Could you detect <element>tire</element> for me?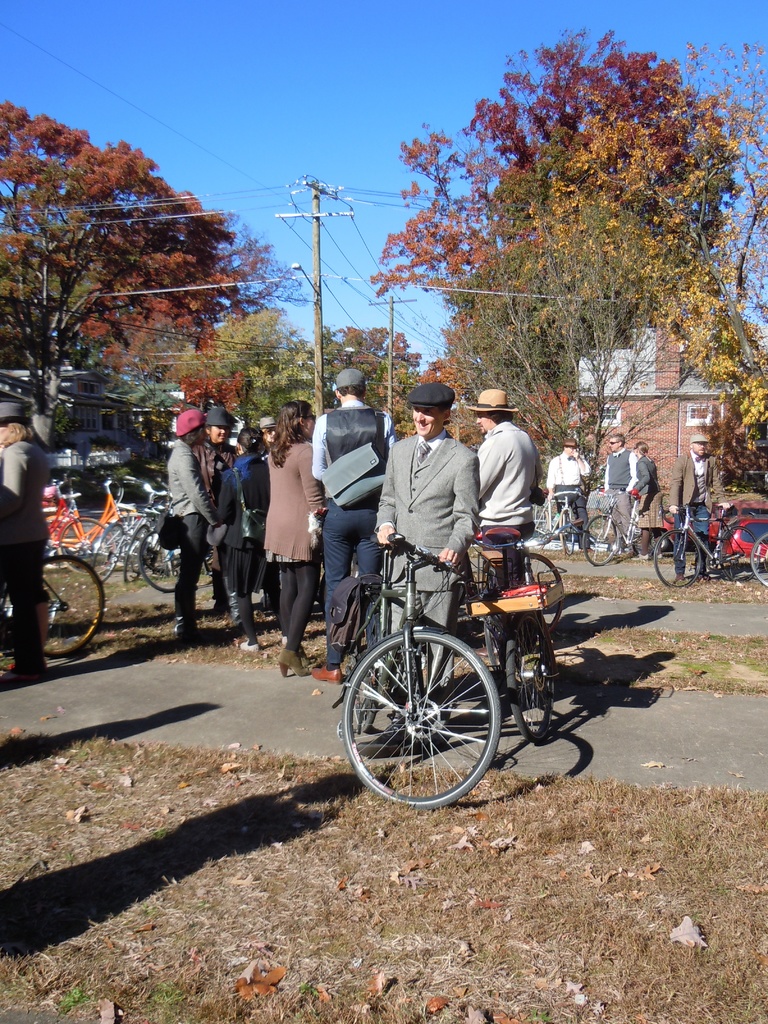
Detection result: 531 509 548 550.
